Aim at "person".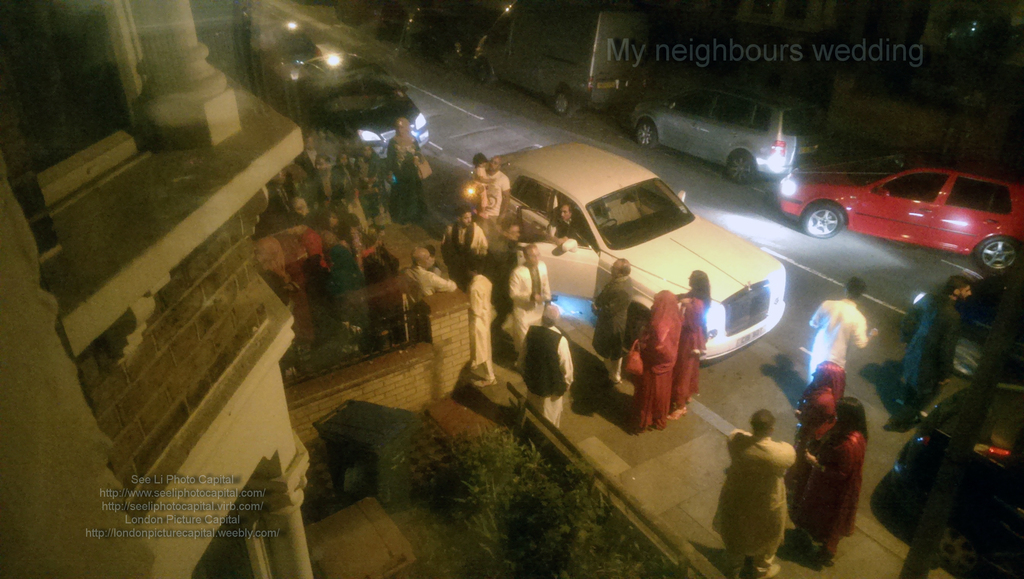
Aimed at detection(552, 196, 596, 236).
